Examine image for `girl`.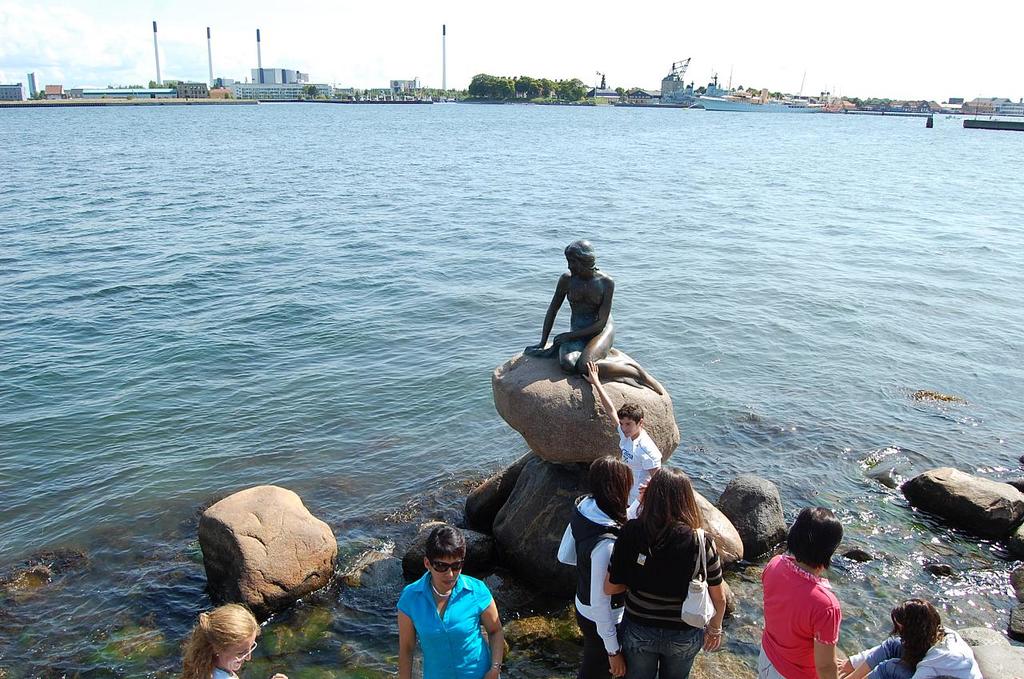
Examination result: x1=397, y1=522, x2=503, y2=678.
